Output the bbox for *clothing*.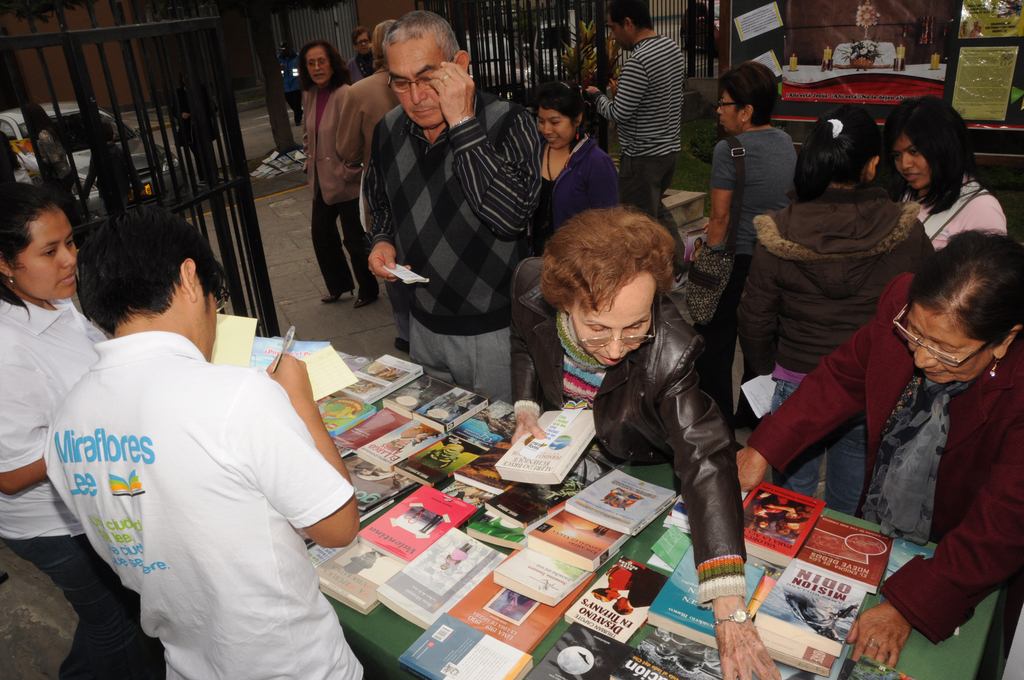
select_region(628, 565, 666, 611).
